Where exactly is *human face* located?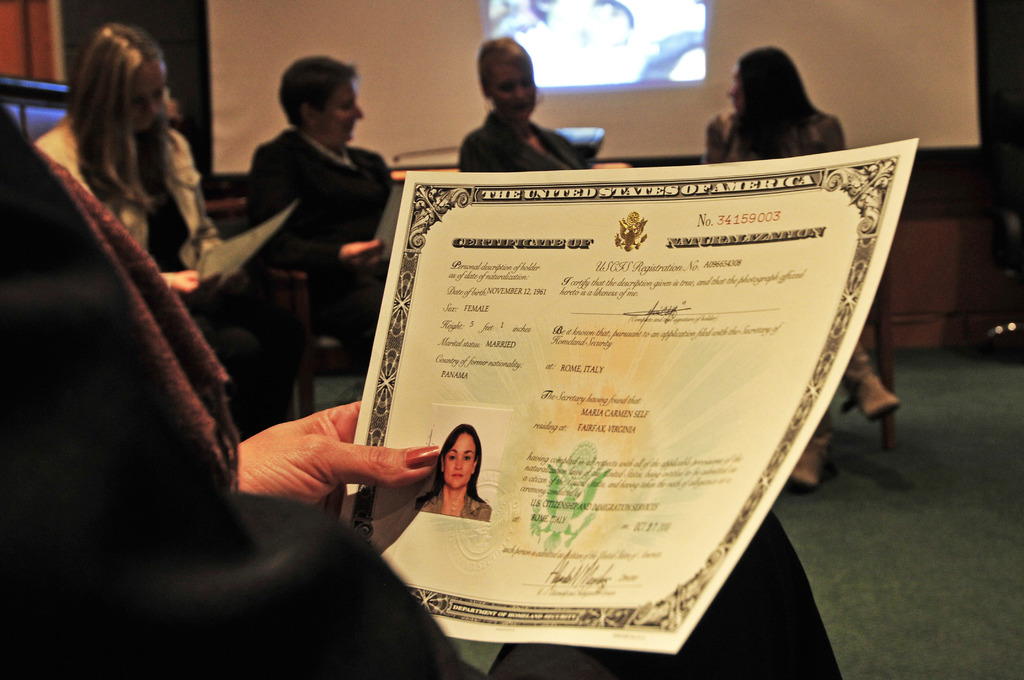
Its bounding box is <region>314, 78, 364, 143</region>.
